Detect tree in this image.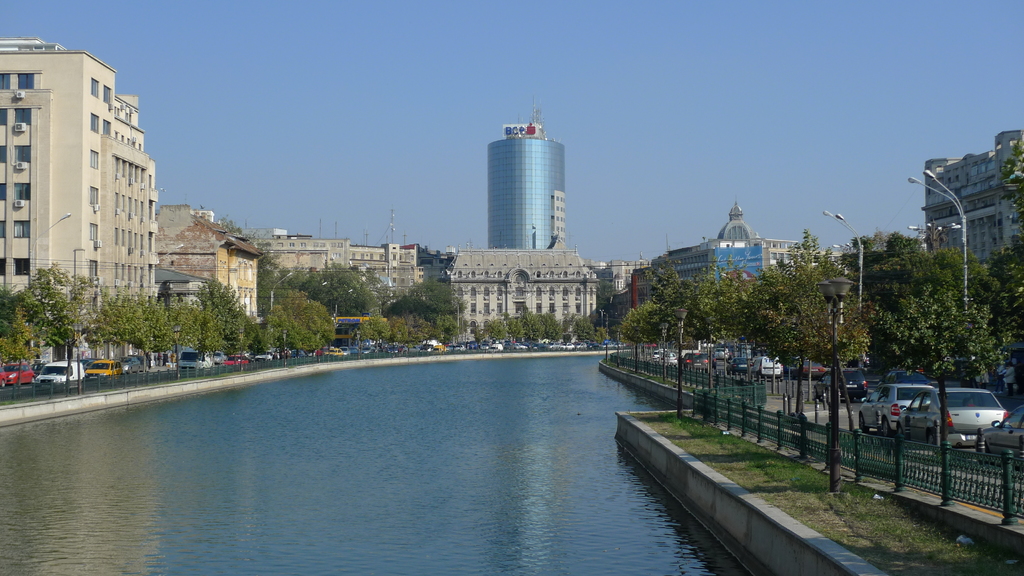
Detection: locate(686, 264, 749, 388).
